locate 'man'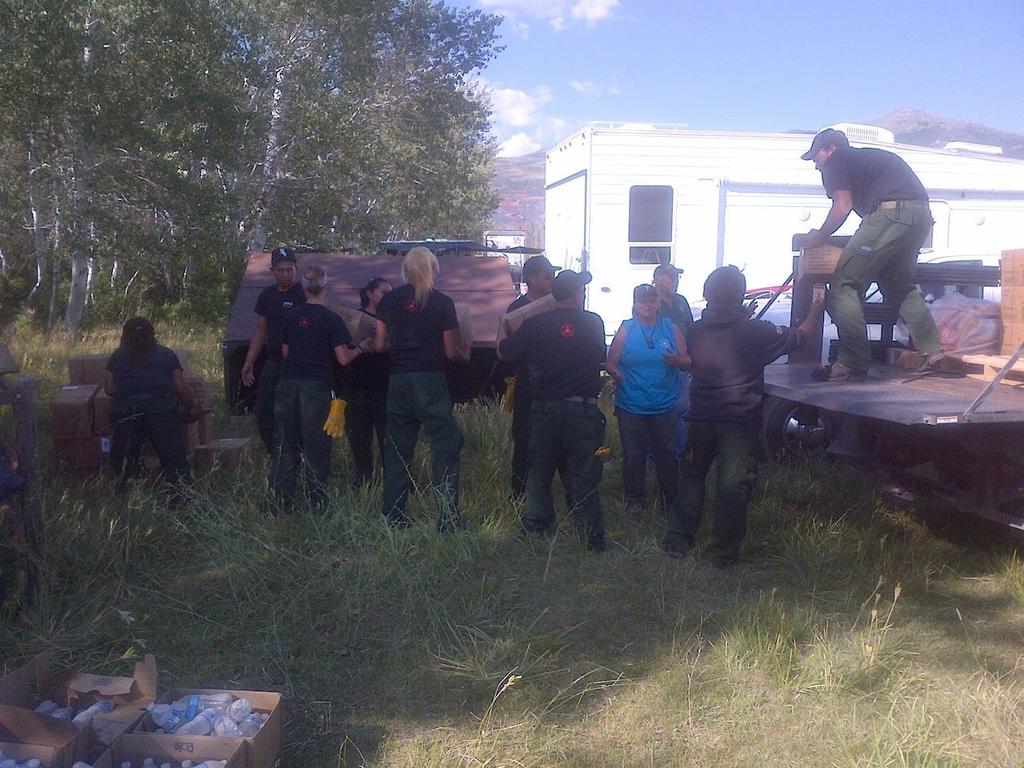
796 134 938 365
